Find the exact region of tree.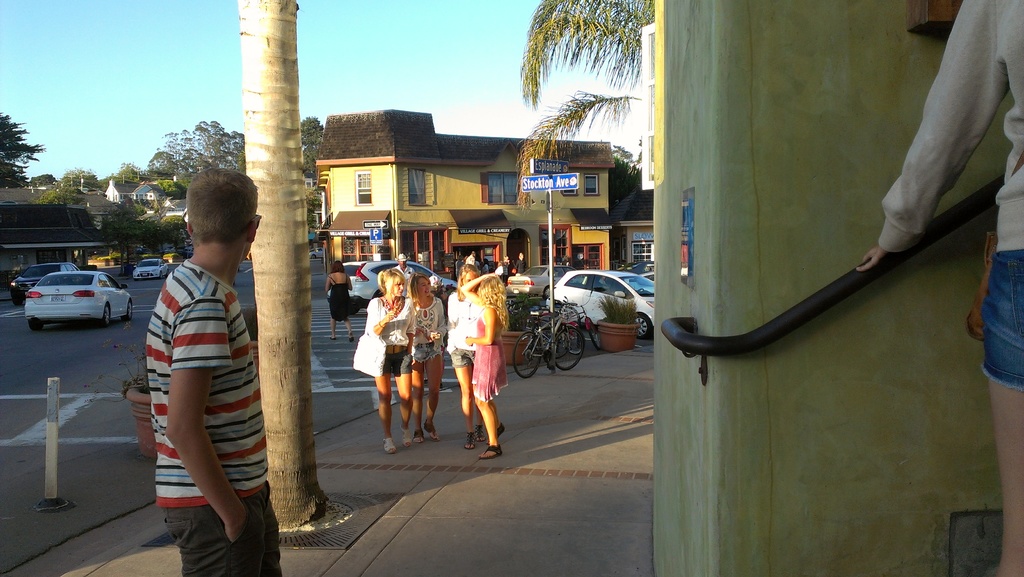
Exact region: Rect(296, 108, 330, 178).
